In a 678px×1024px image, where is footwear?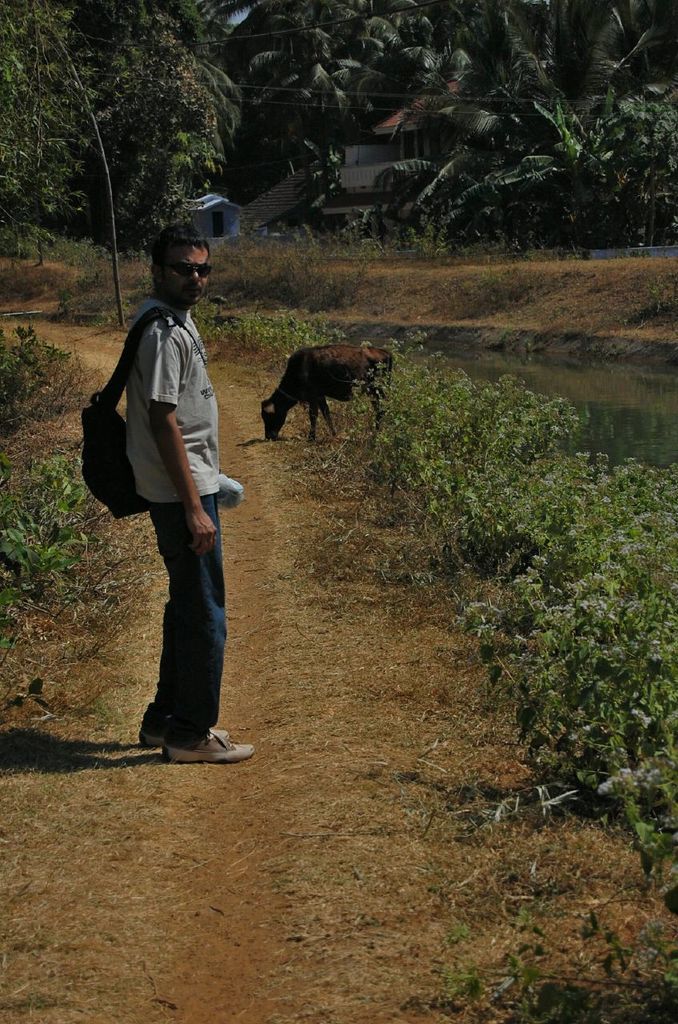
Rect(138, 728, 225, 750).
